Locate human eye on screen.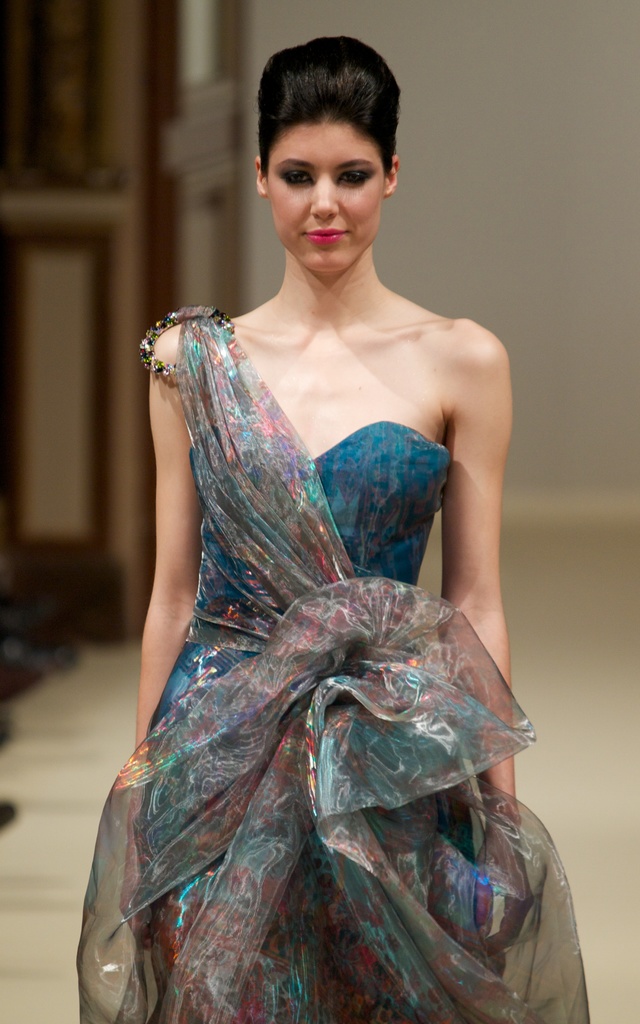
On screen at BBox(270, 165, 314, 191).
